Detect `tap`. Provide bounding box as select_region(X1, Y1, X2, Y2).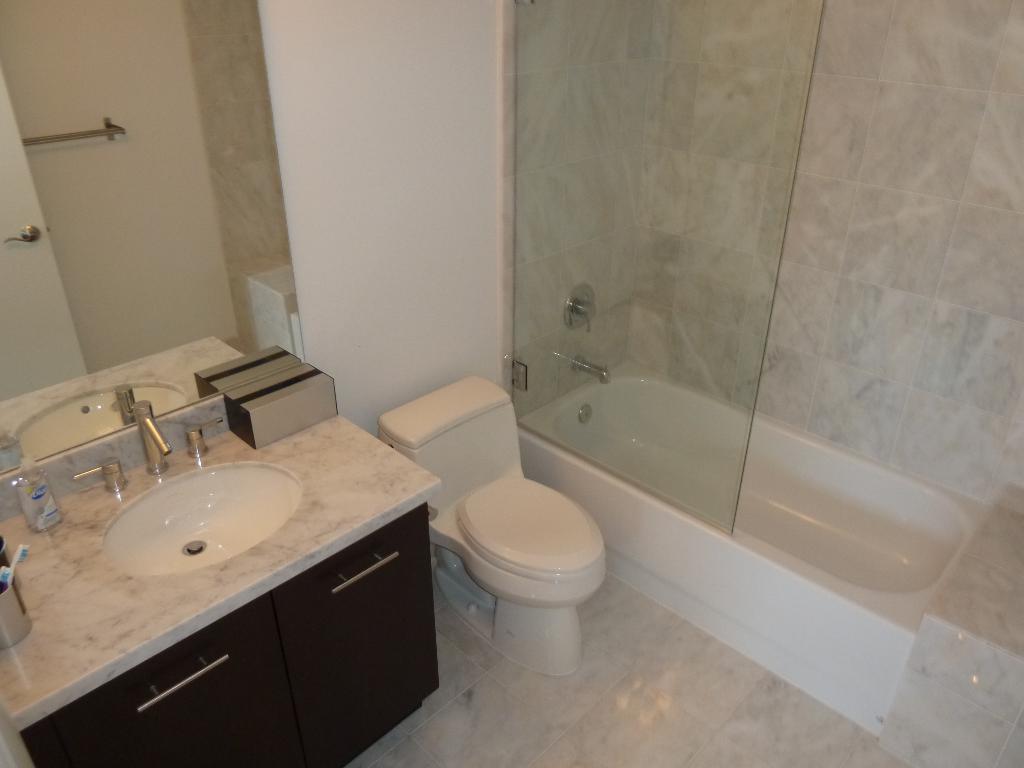
select_region(187, 421, 223, 460).
